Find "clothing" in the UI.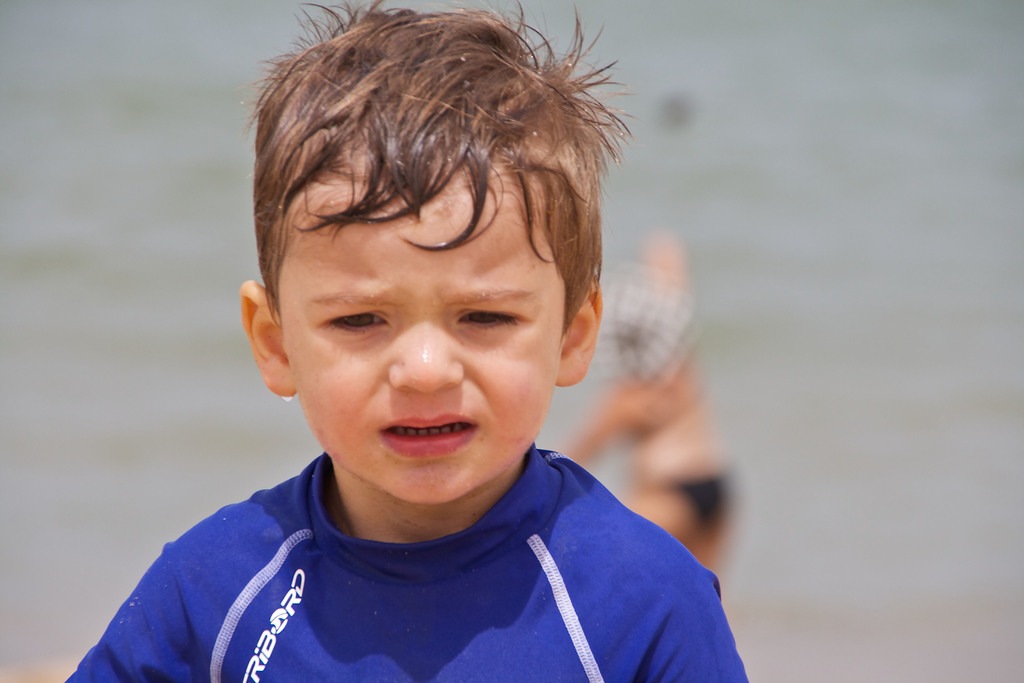
UI element at (x1=134, y1=141, x2=783, y2=664).
